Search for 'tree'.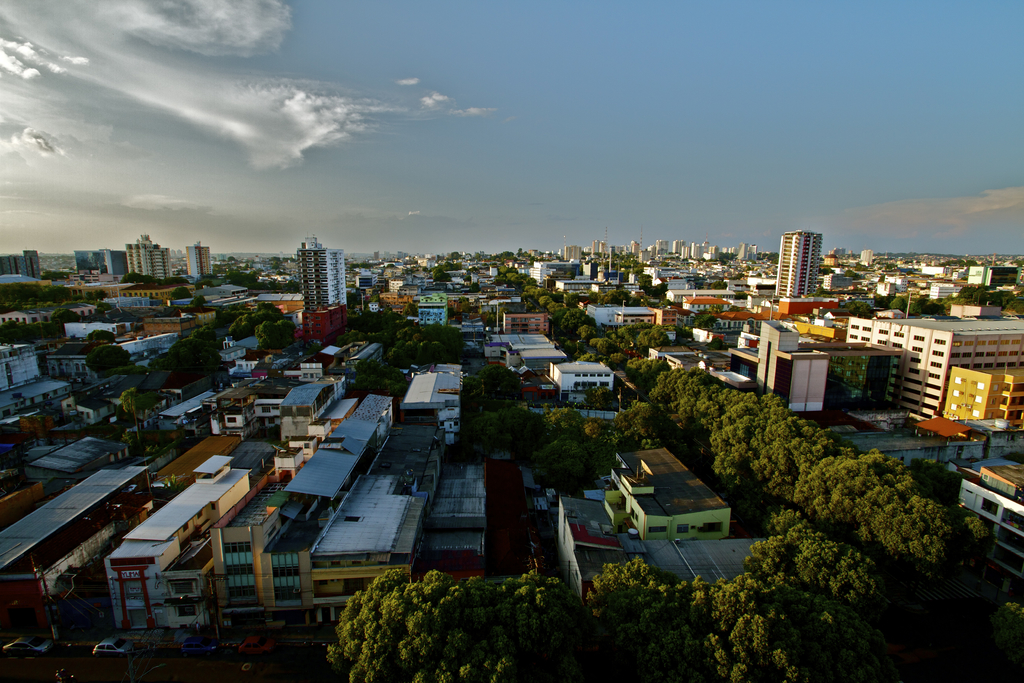
Found at bbox=[545, 409, 586, 435].
